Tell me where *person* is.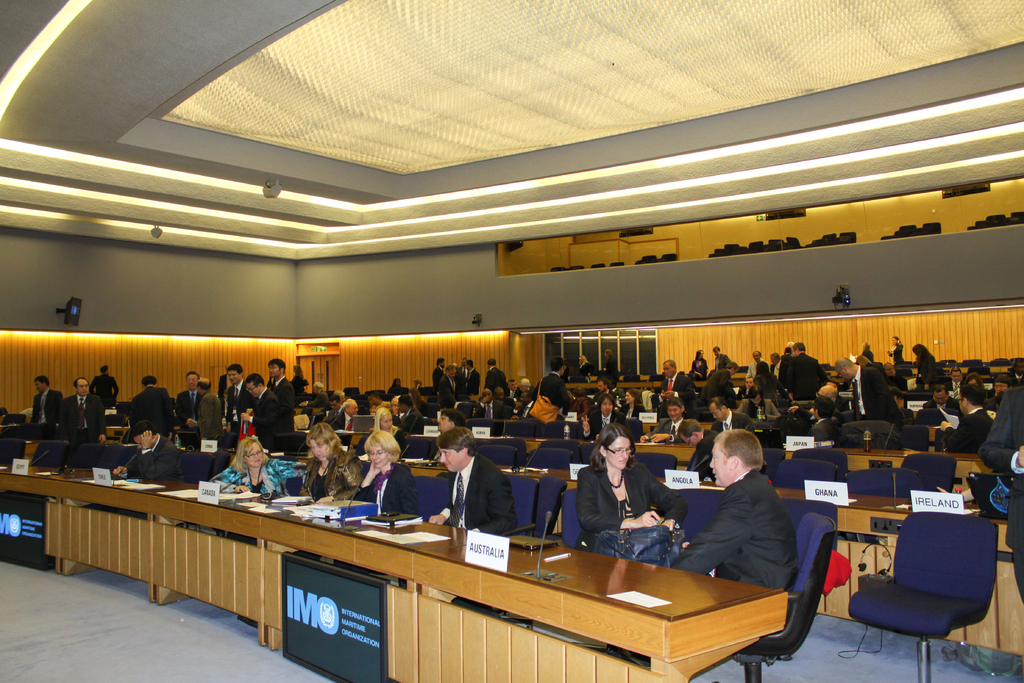
*person* is at select_region(573, 421, 681, 556).
